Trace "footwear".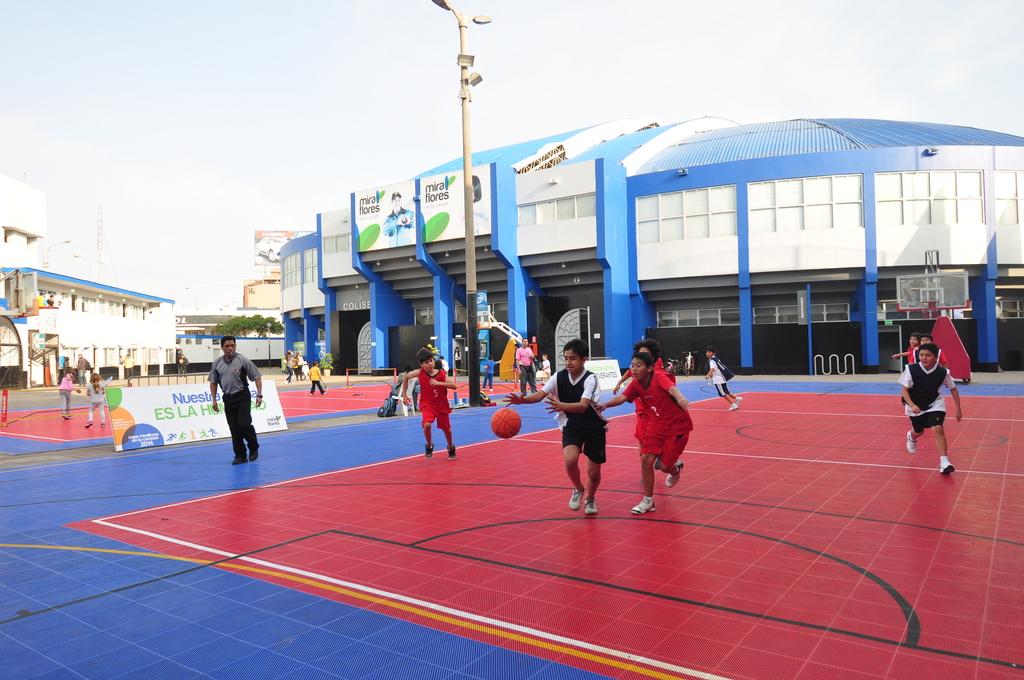
Traced to 639 477 644 486.
